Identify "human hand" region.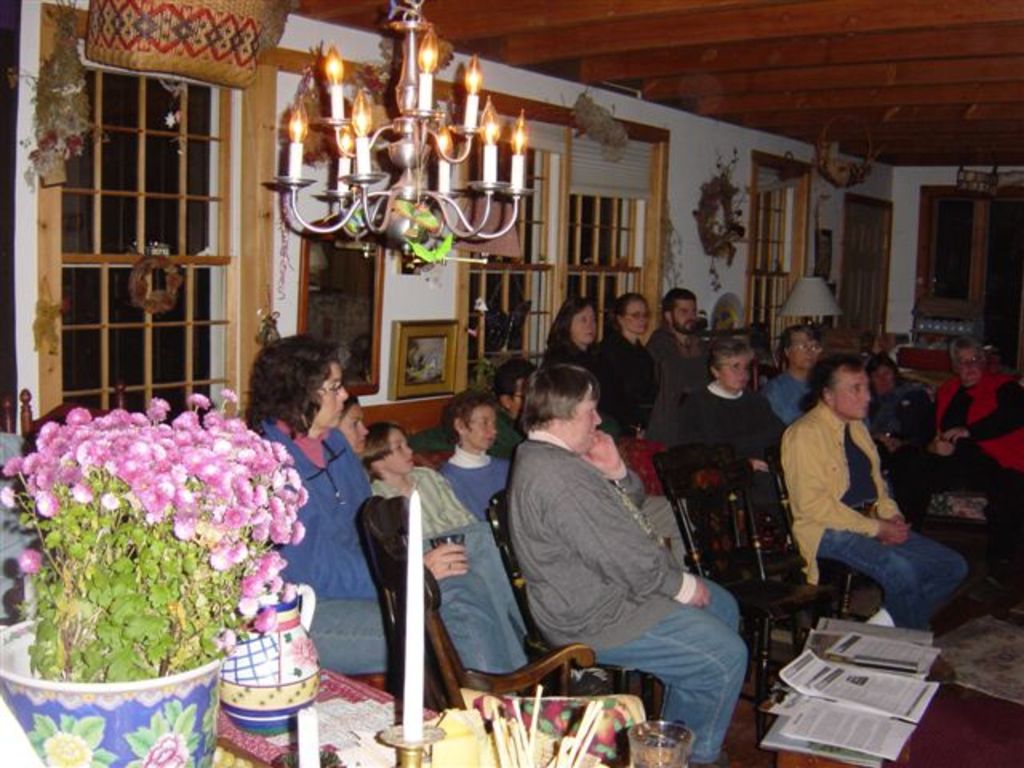
Region: [685,568,709,600].
